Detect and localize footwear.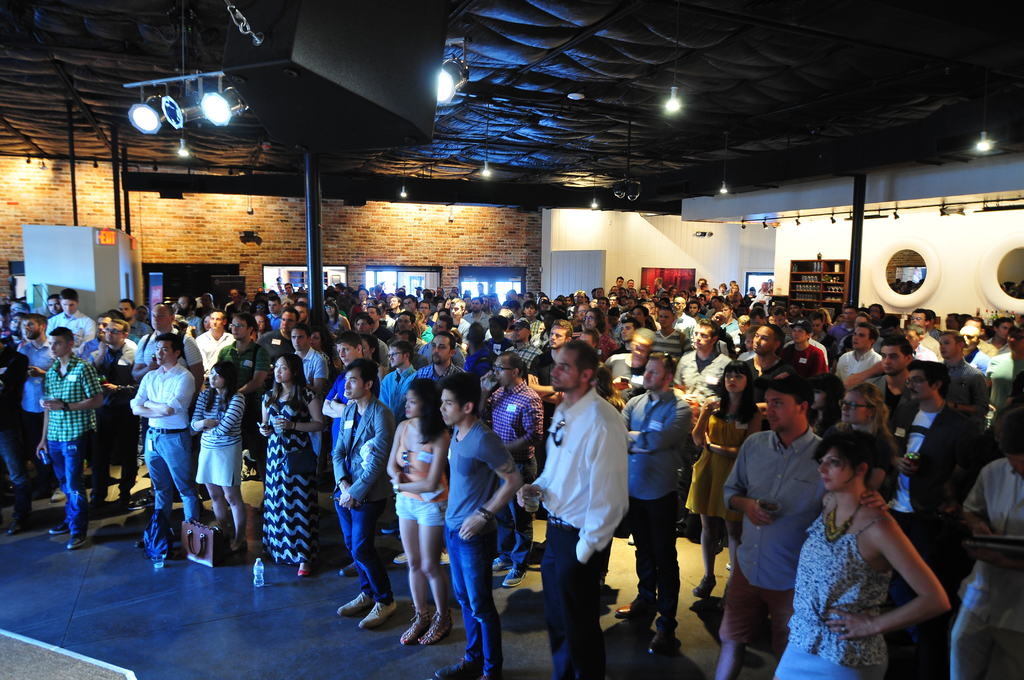
Localized at rect(48, 522, 67, 535).
